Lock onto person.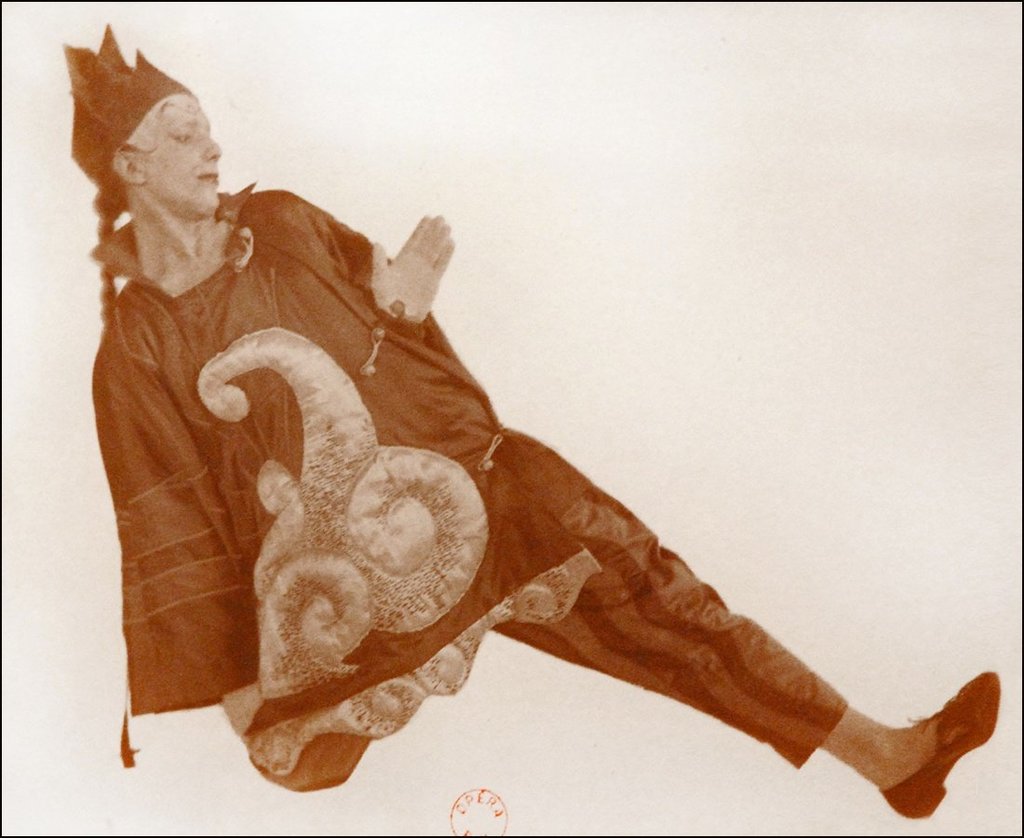
Locked: 85, 72, 944, 837.
